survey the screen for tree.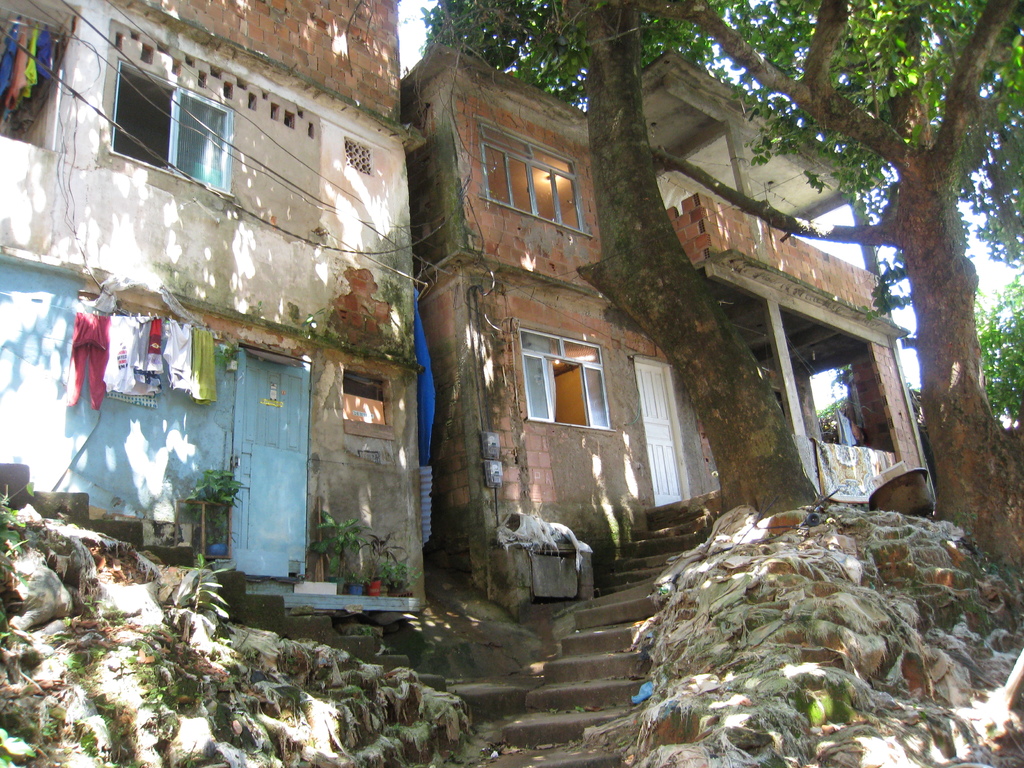
Survey found: 417 0 1023 589.
